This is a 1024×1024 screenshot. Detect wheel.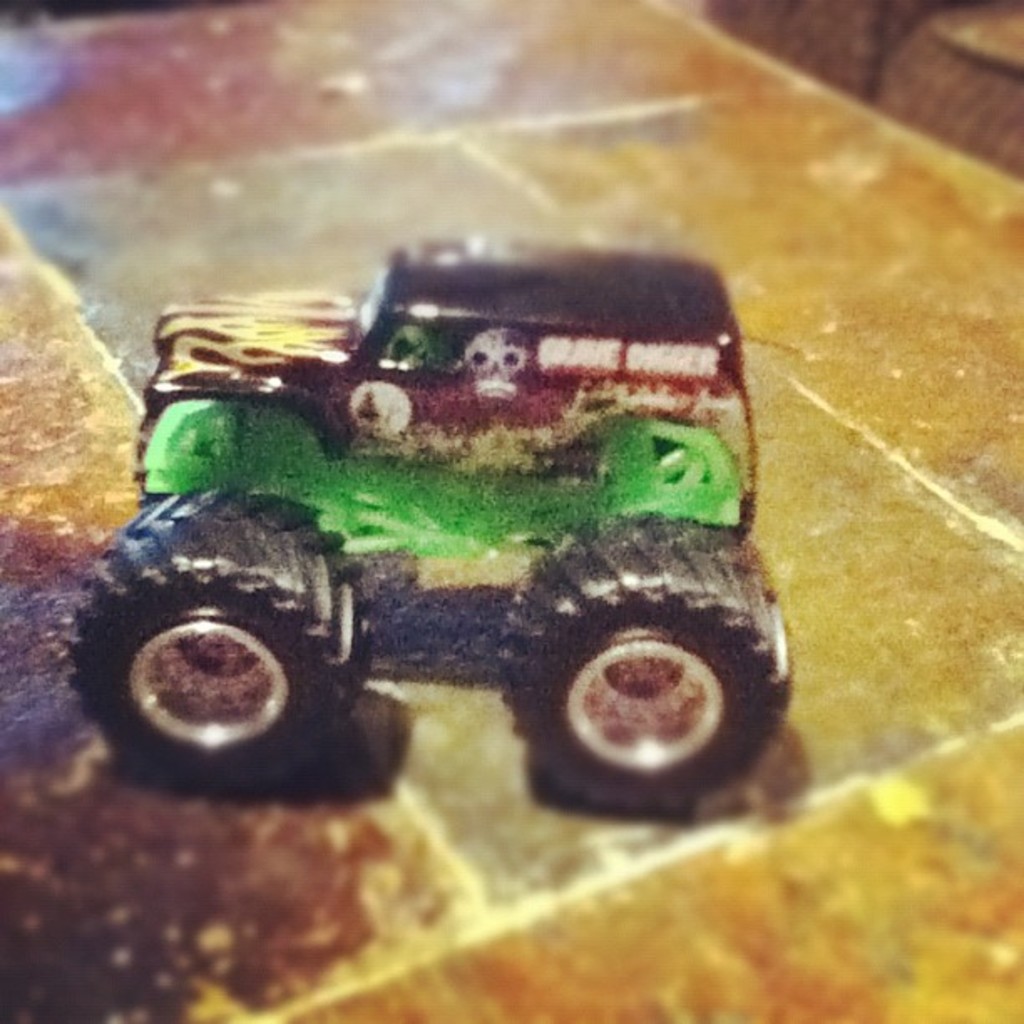
l=490, t=512, r=791, b=801.
